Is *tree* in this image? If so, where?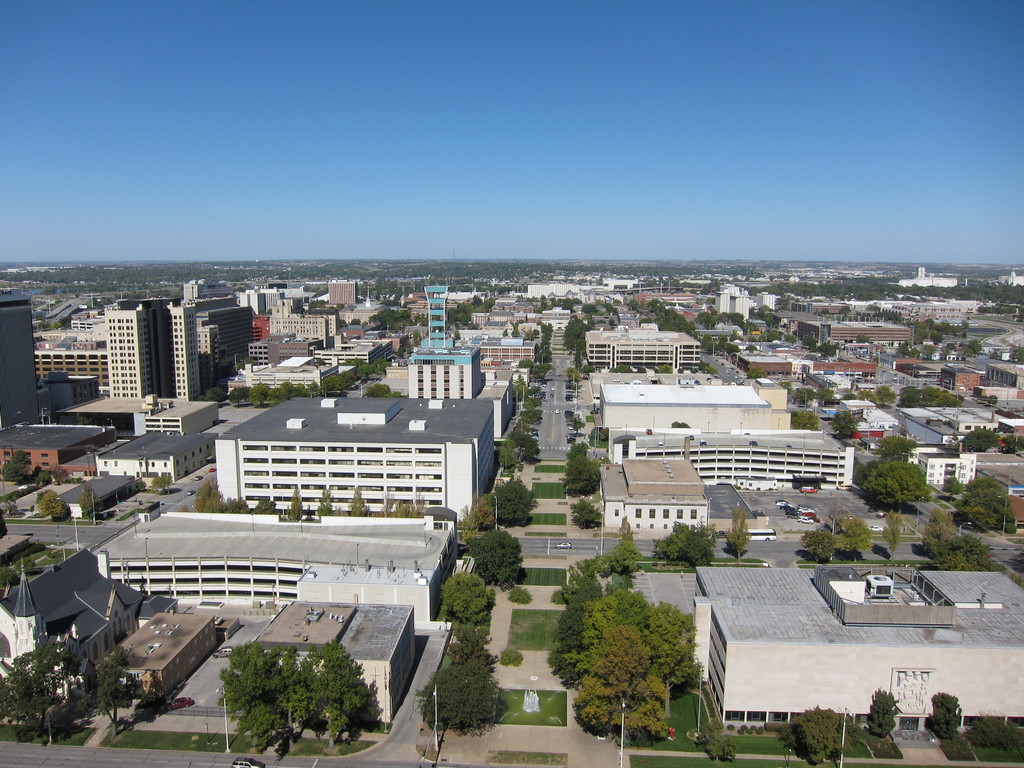
Yes, at [x1=797, y1=525, x2=851, y2=566].
